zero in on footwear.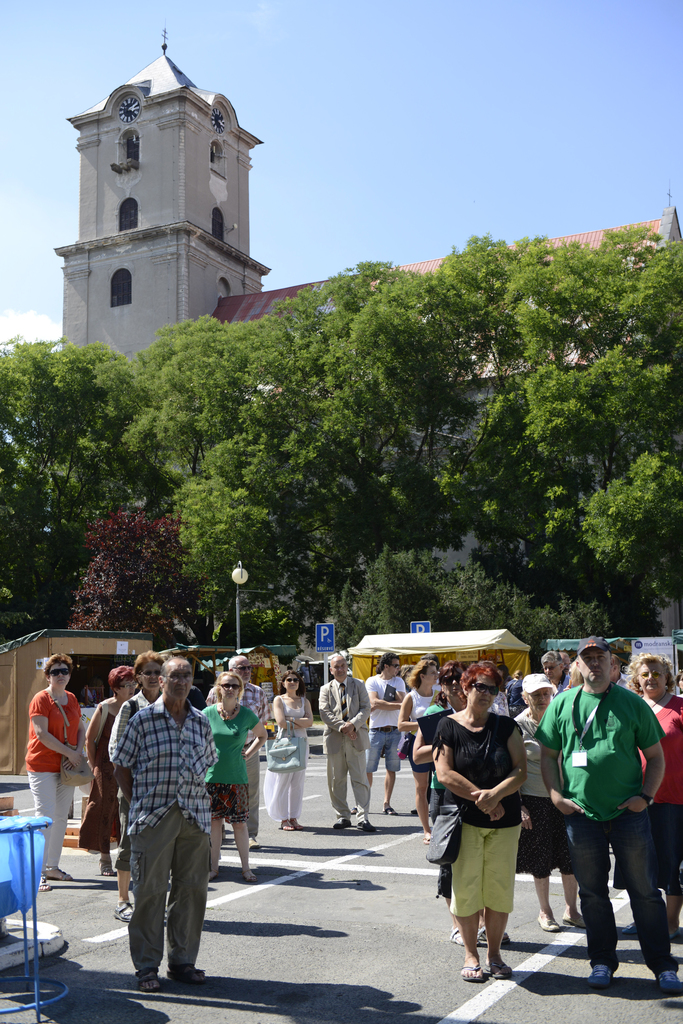
Zeroed in: l=562, t=907, r=583, b=925.
